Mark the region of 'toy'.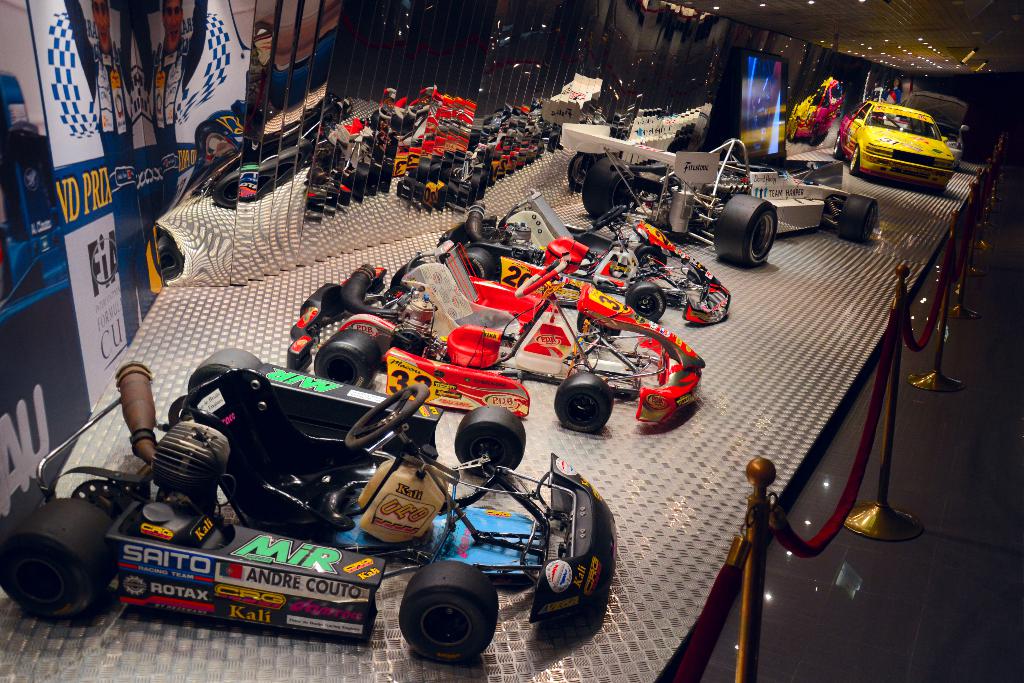
Region: pyautogui.locateOnScreen(376, 249, 710, 441).
